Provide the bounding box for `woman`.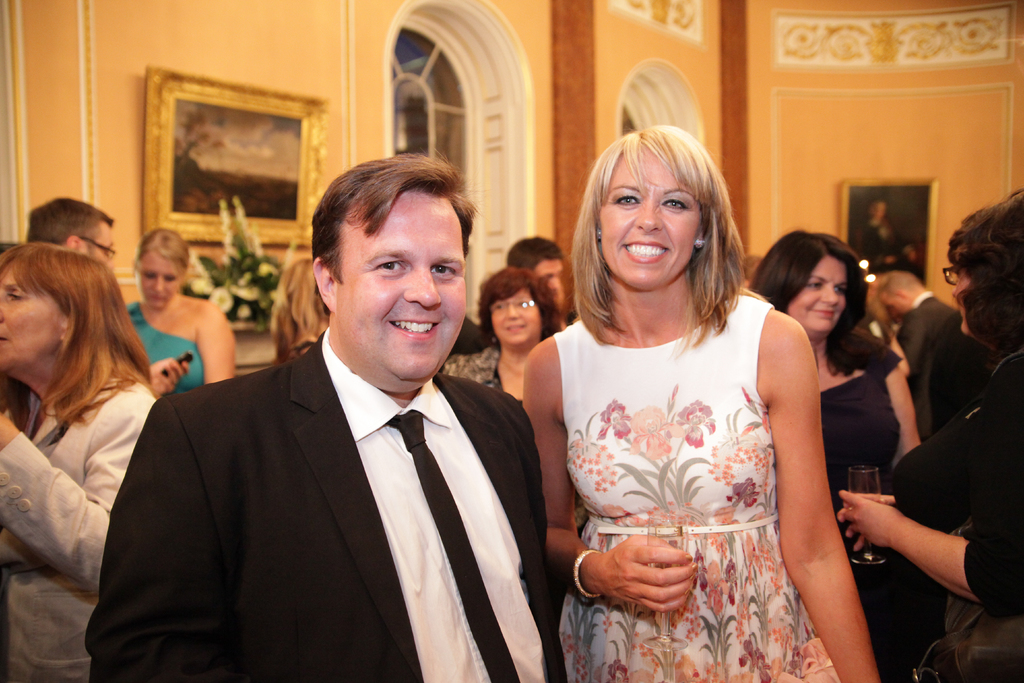
left=751, top=233, right=925, bottom=682.
